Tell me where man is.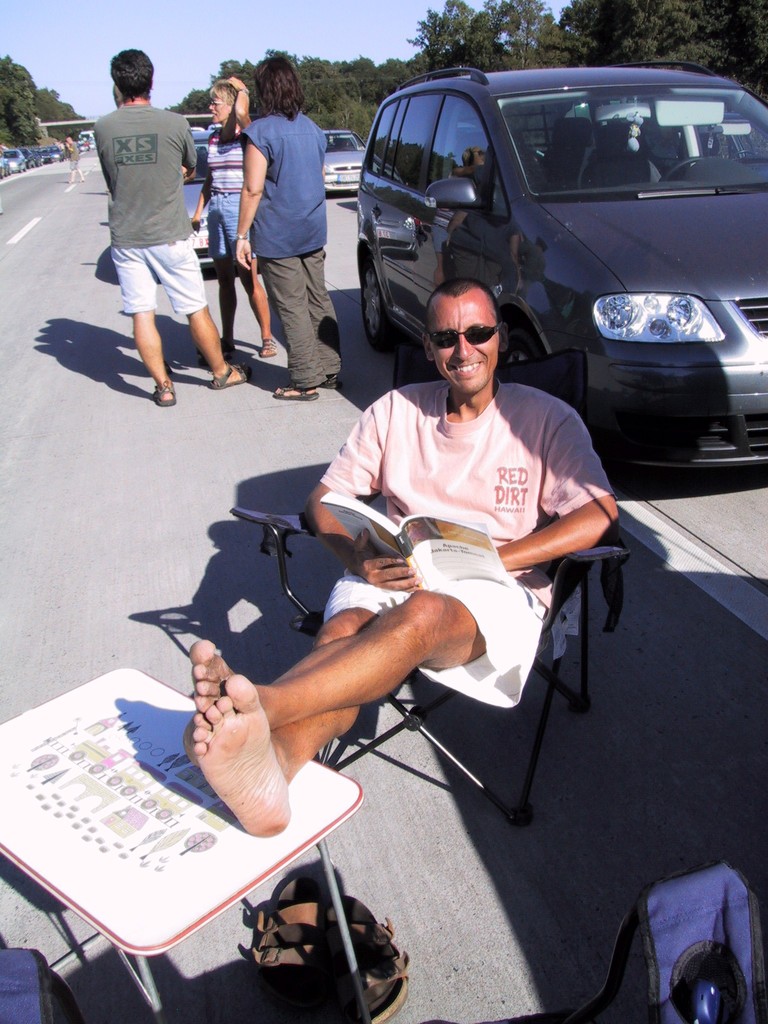
man is at bbox(182, 282, 619, 834).
